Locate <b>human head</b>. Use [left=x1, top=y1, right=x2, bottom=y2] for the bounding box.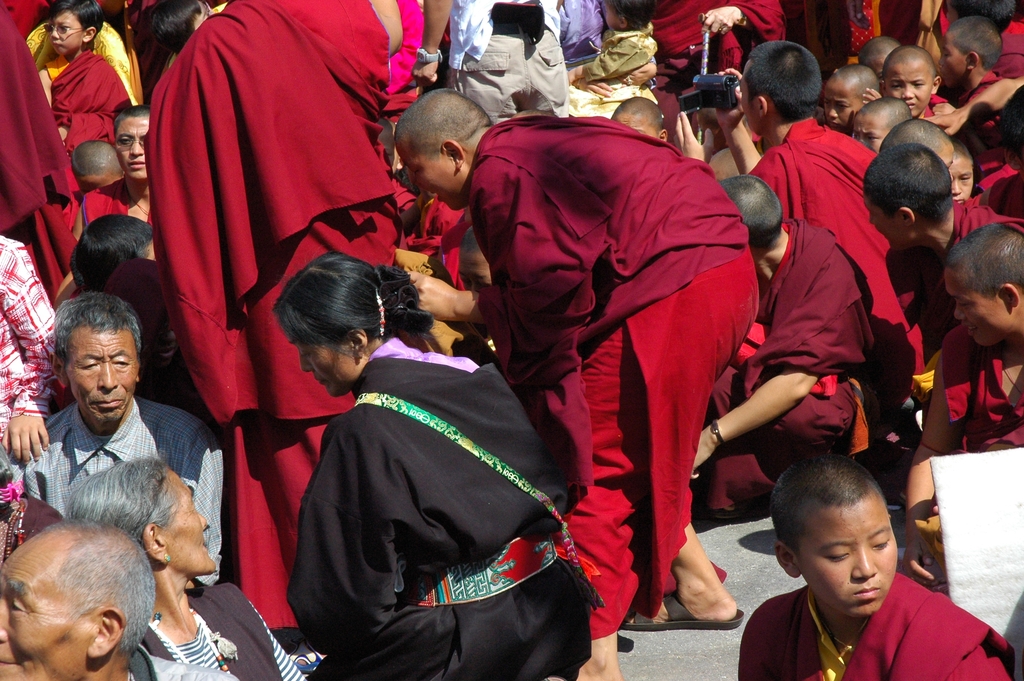
[left=854, top=95, right=910, bottom=148].
